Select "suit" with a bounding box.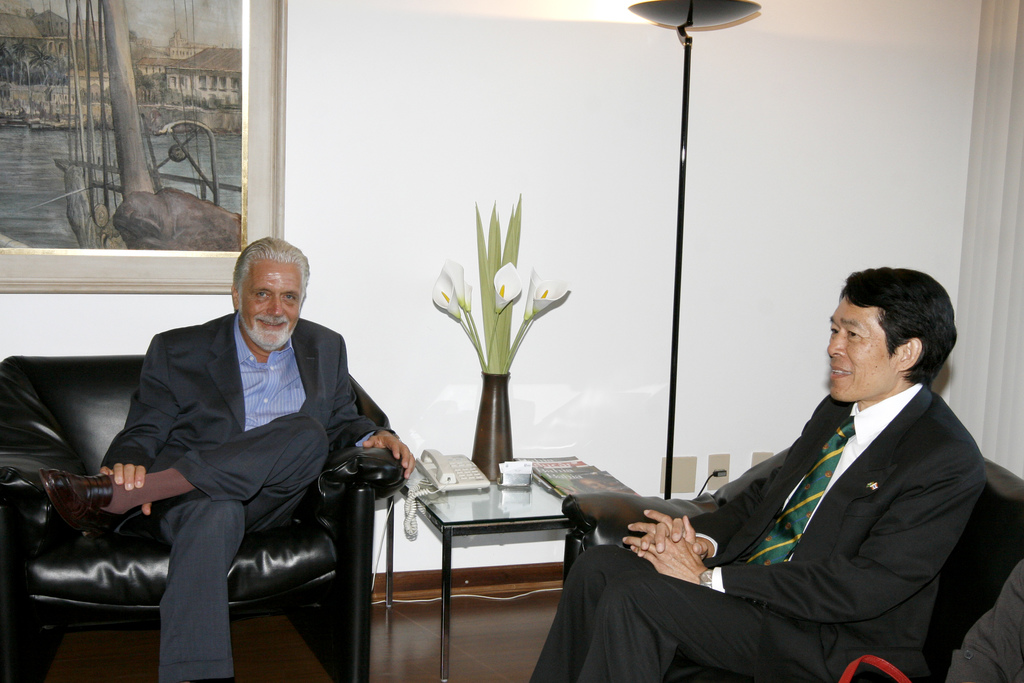
region(81, 255, 392, 669).
